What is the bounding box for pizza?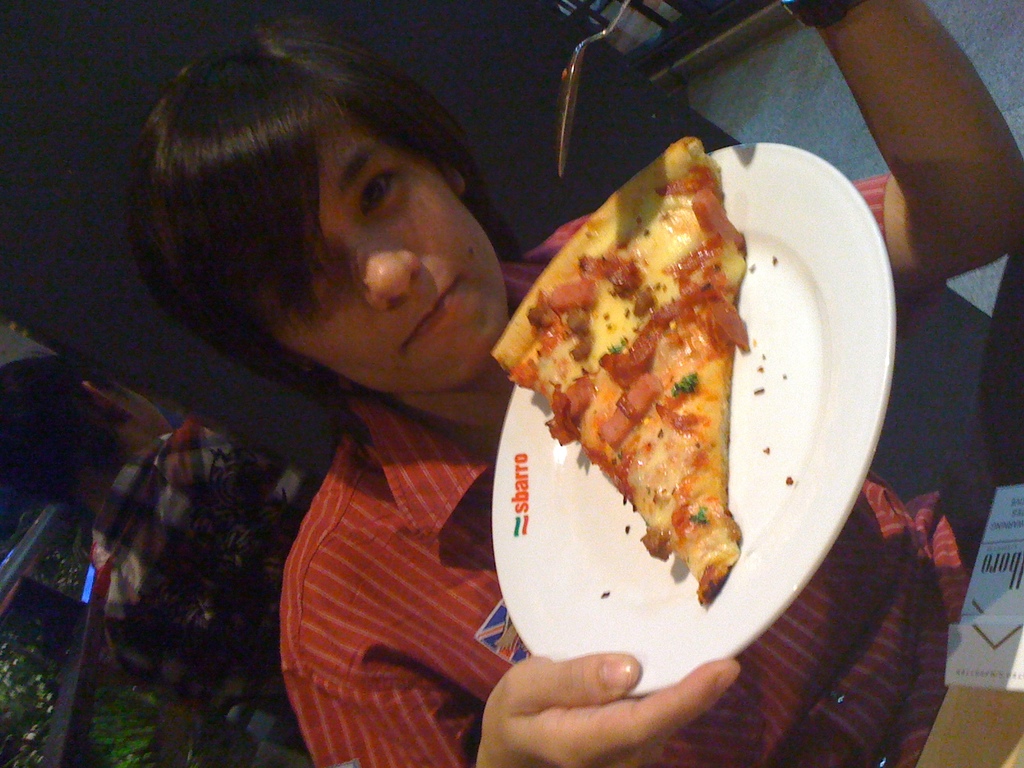
490:131:739:611.
